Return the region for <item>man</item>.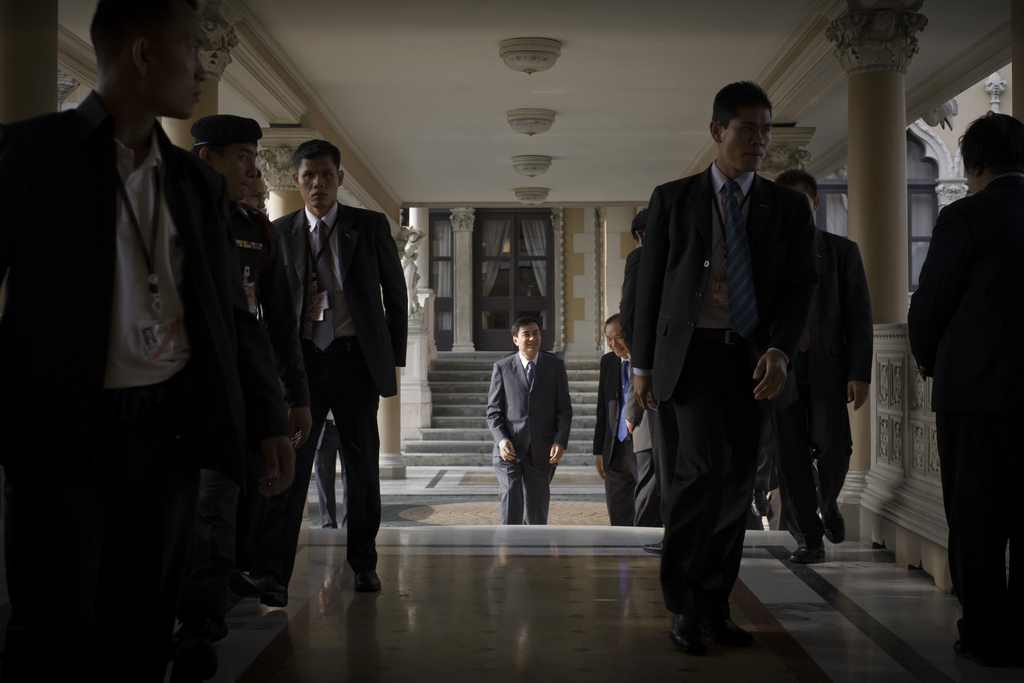
crop(312, 408, 350, 529).
